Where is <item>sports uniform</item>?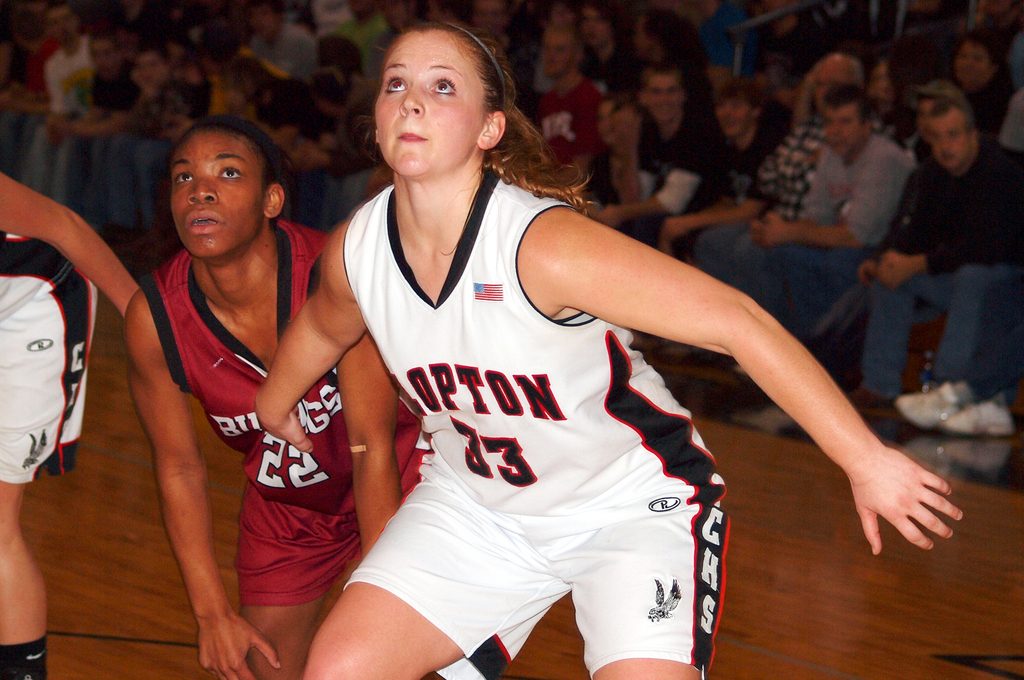
<bbox>236, 63, 847, 679</bbox>.
